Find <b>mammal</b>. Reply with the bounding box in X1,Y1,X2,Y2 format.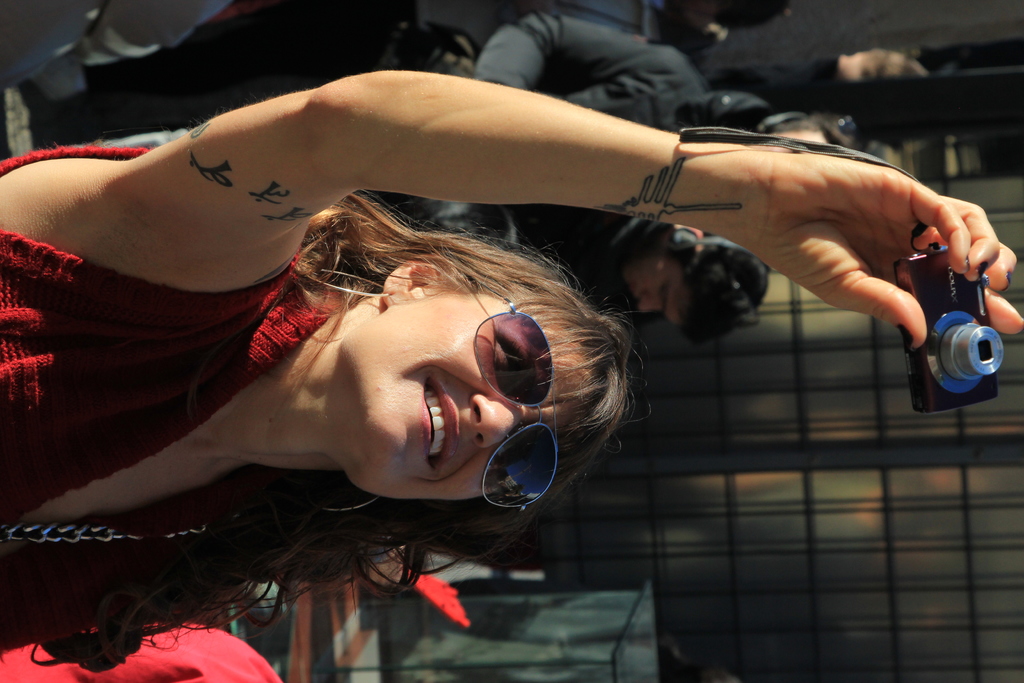
3,69,1023,673.
